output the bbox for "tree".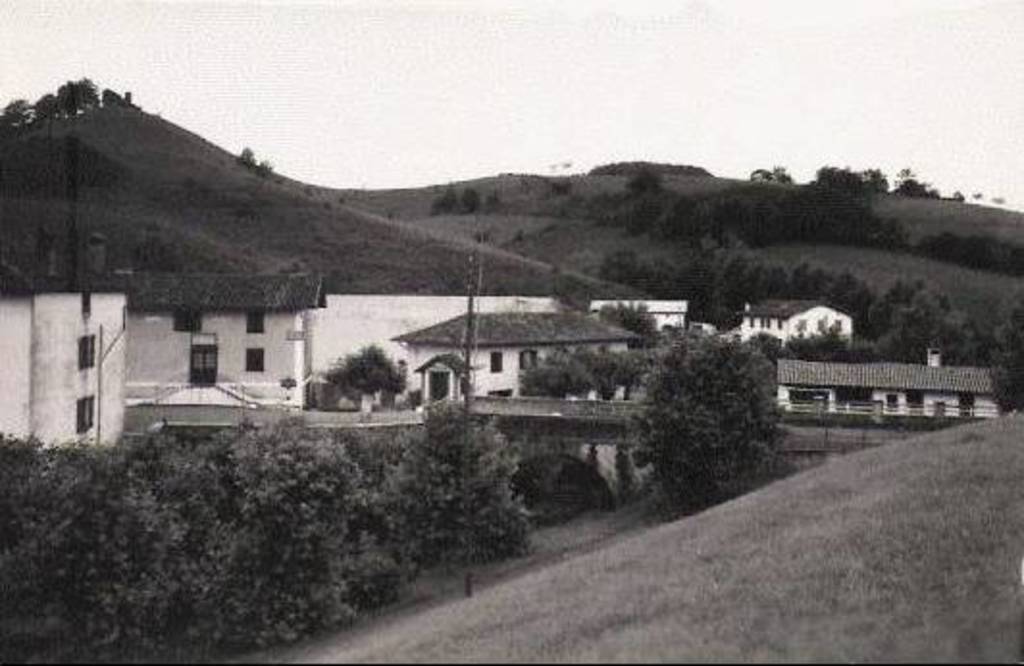
(x1=410, y1=400, x2=529, y2=566).
